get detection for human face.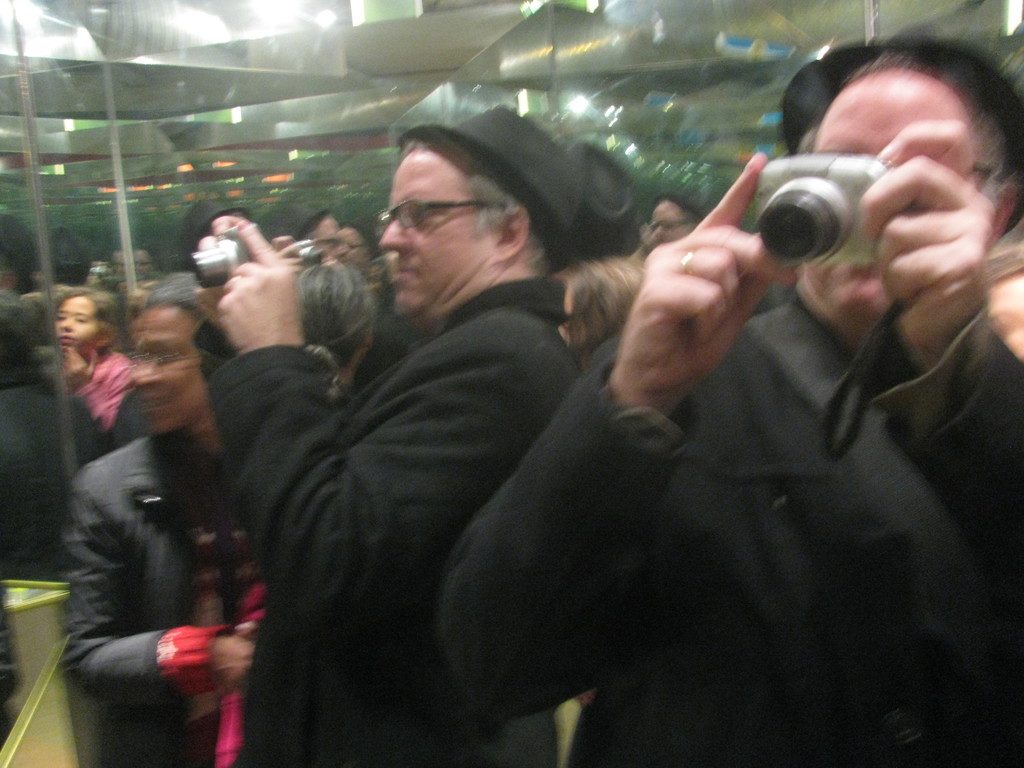
Detection: locate(383, 161, 482, 310).
